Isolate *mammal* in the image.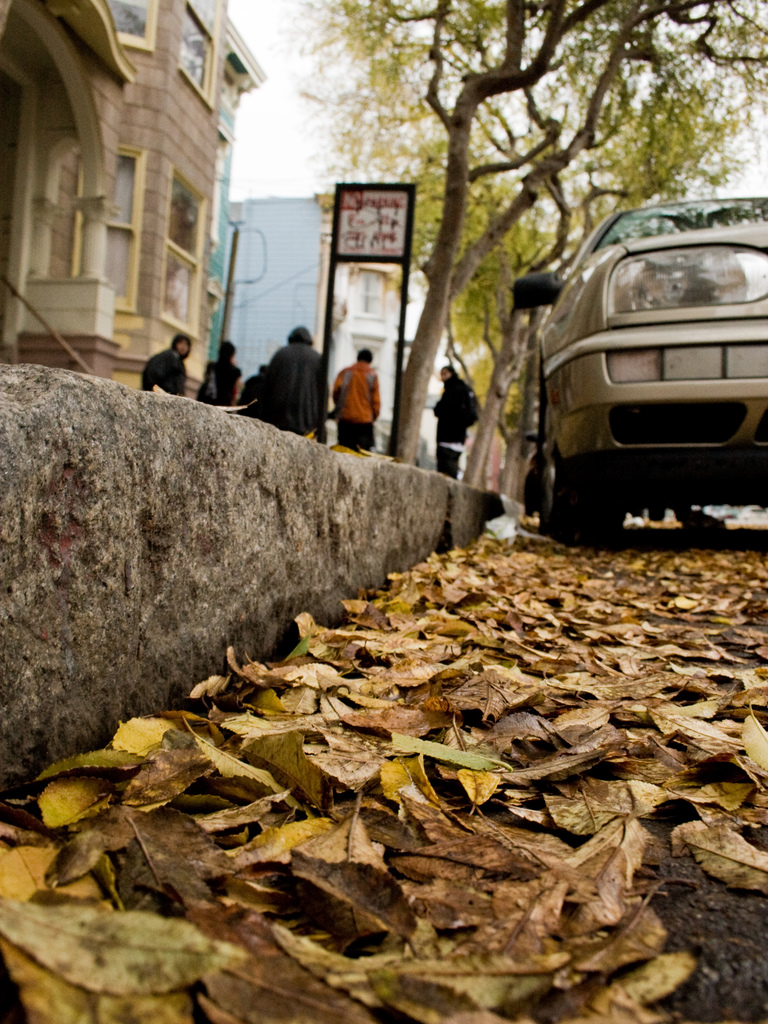
Isolated region: 135,333,191,399.
